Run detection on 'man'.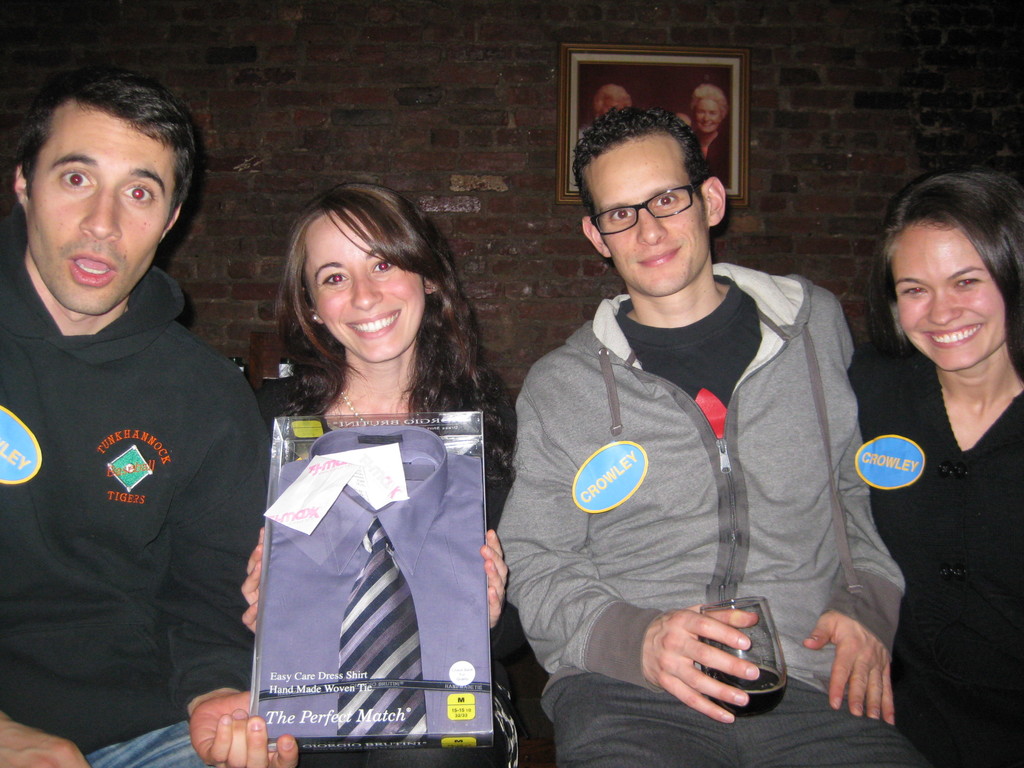
Result: bbox=(579, 87, 632, 145).
